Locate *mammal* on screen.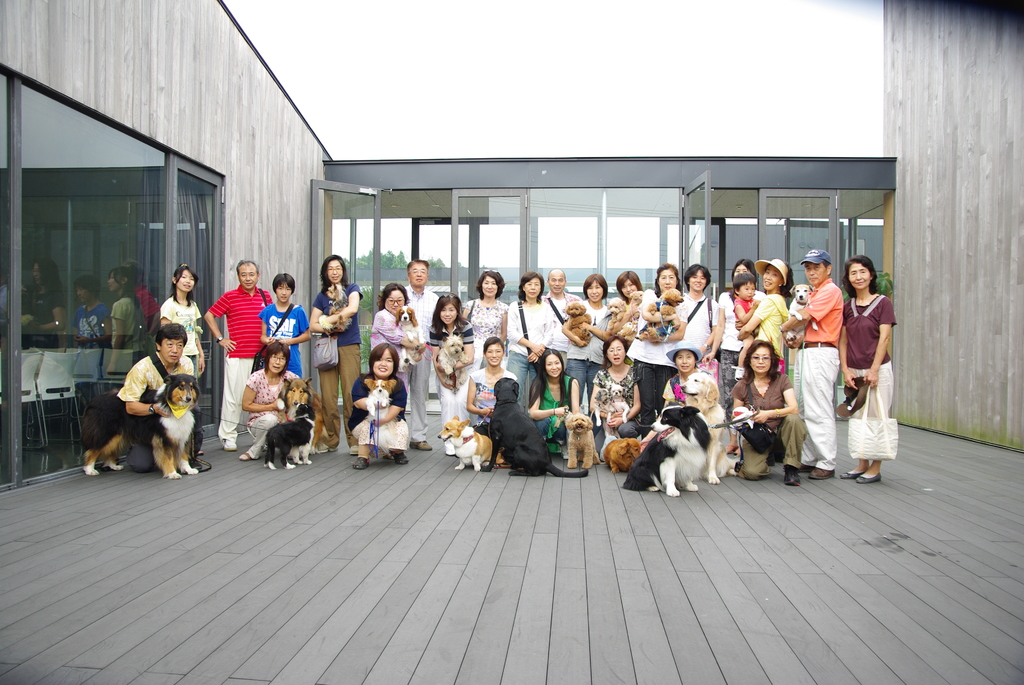
On screen at select_region(840, 255, 899, 484).
